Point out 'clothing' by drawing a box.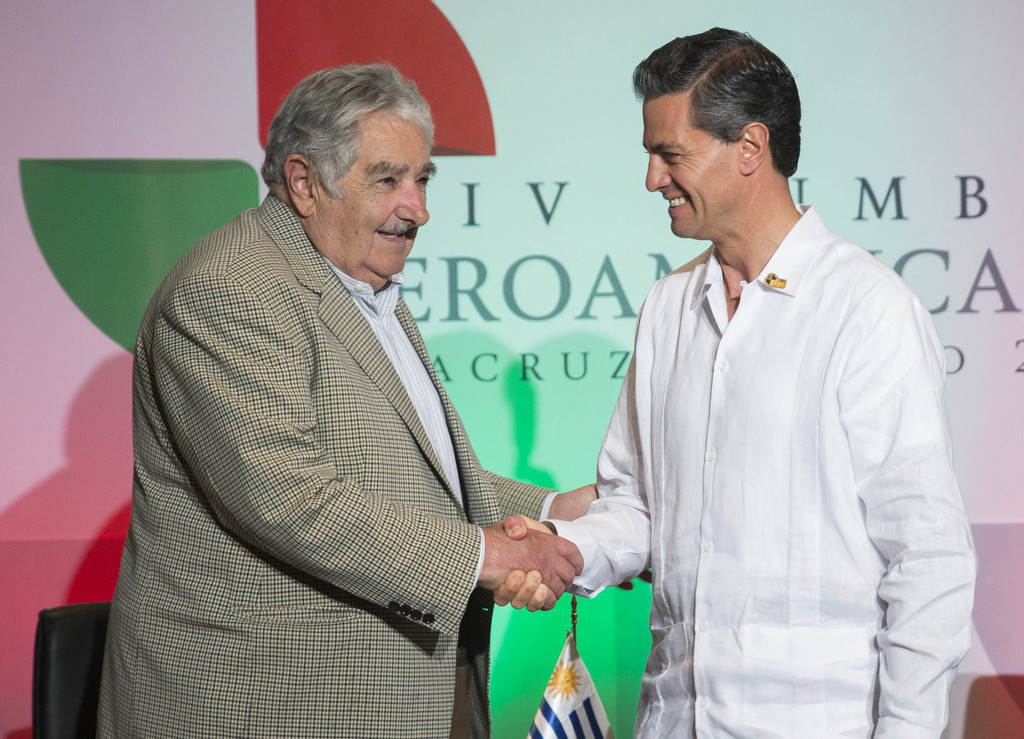
x1=98, y1=189, x2=589, y2=722.
